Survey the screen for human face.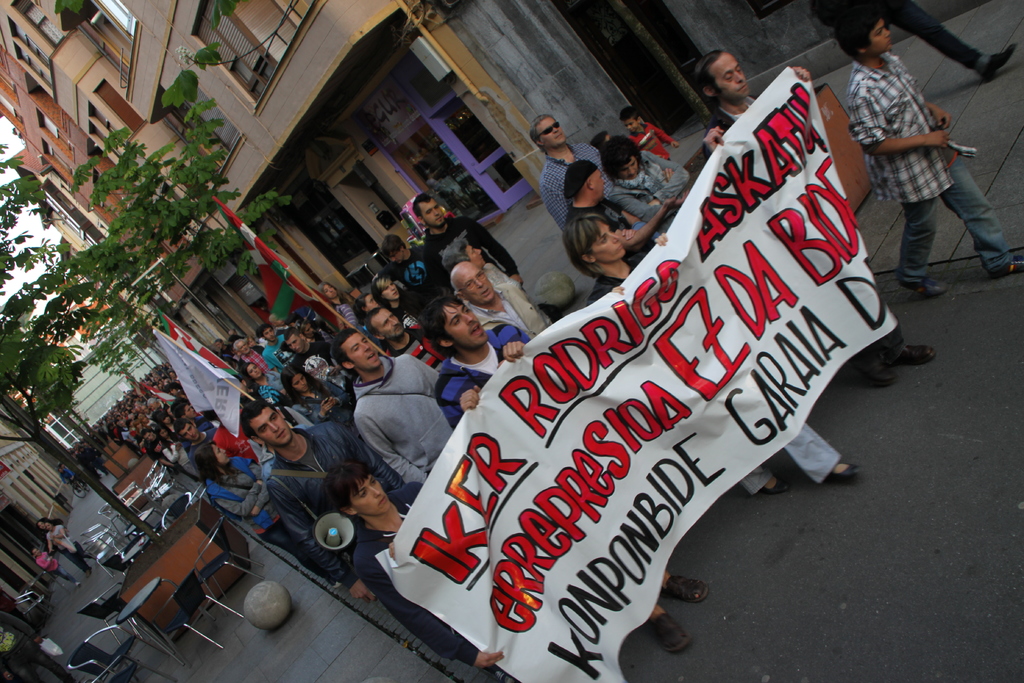
Survey found: [420, 200, 448, 227].
